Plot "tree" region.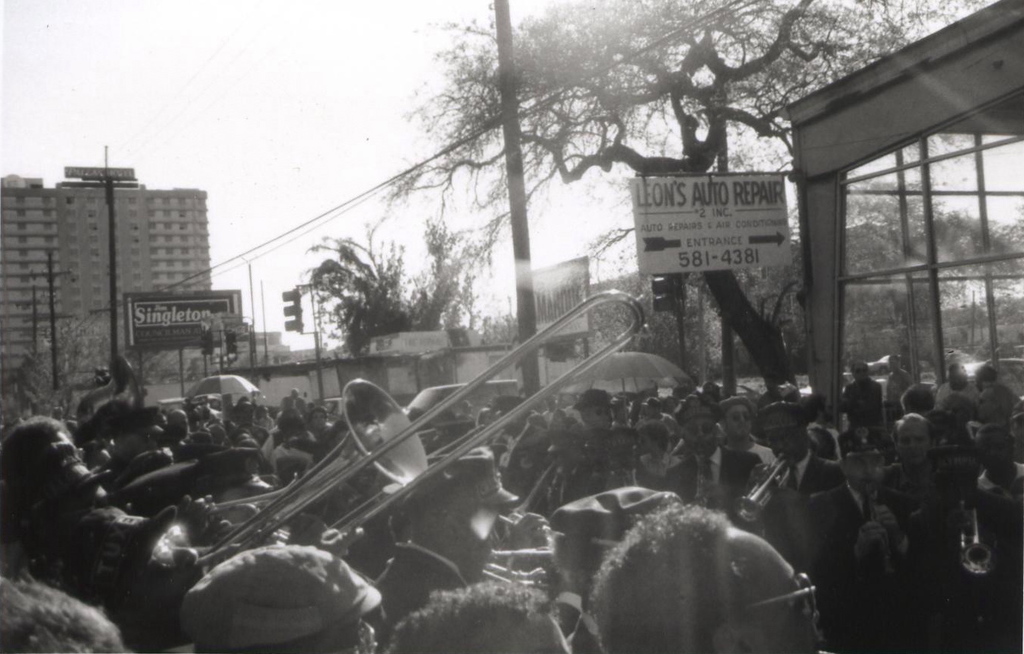
Plotted at pyautogui.locateOnScreen(261, 220, 425, 356).
